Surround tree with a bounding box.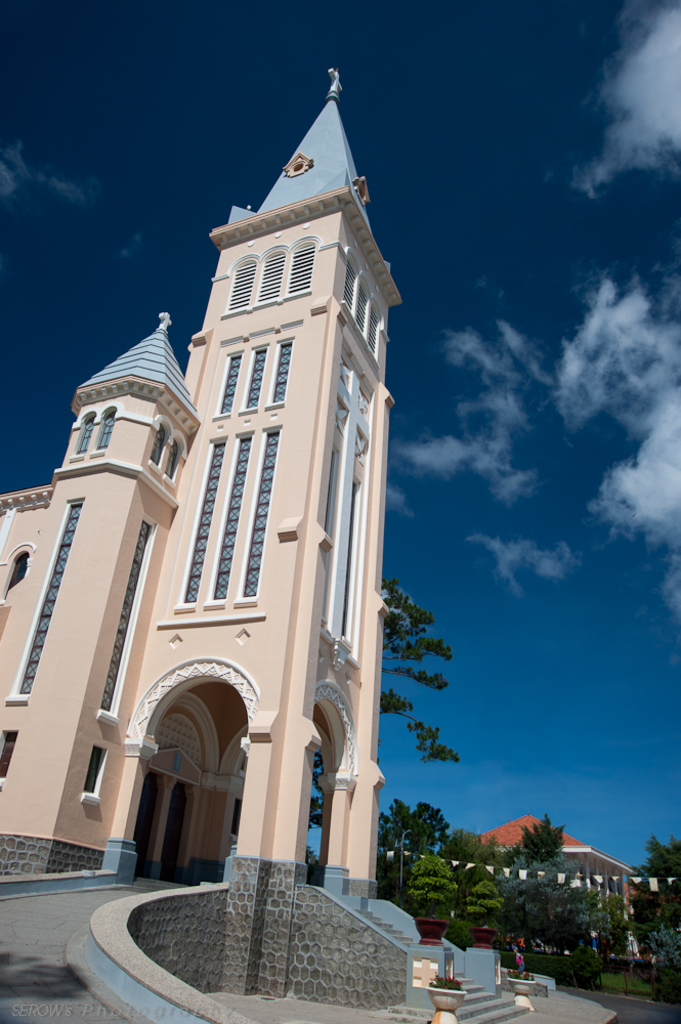
{"x1": 304, "y1": 575, "x2": 466, "y2": 833}.
